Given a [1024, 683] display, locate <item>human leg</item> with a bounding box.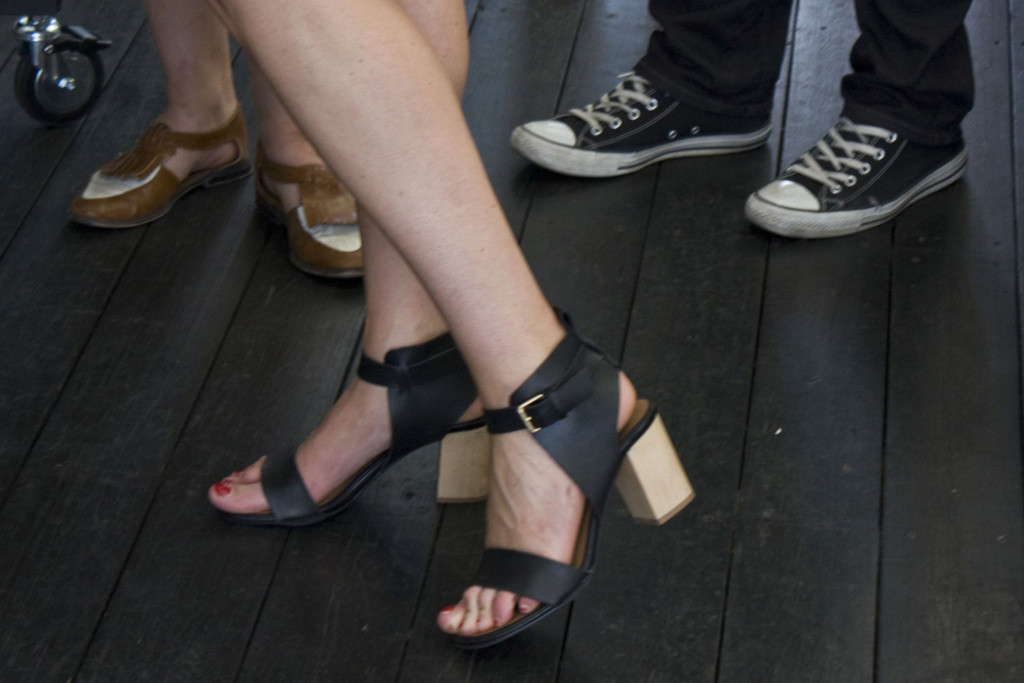
Located: 67,0,253,224.
